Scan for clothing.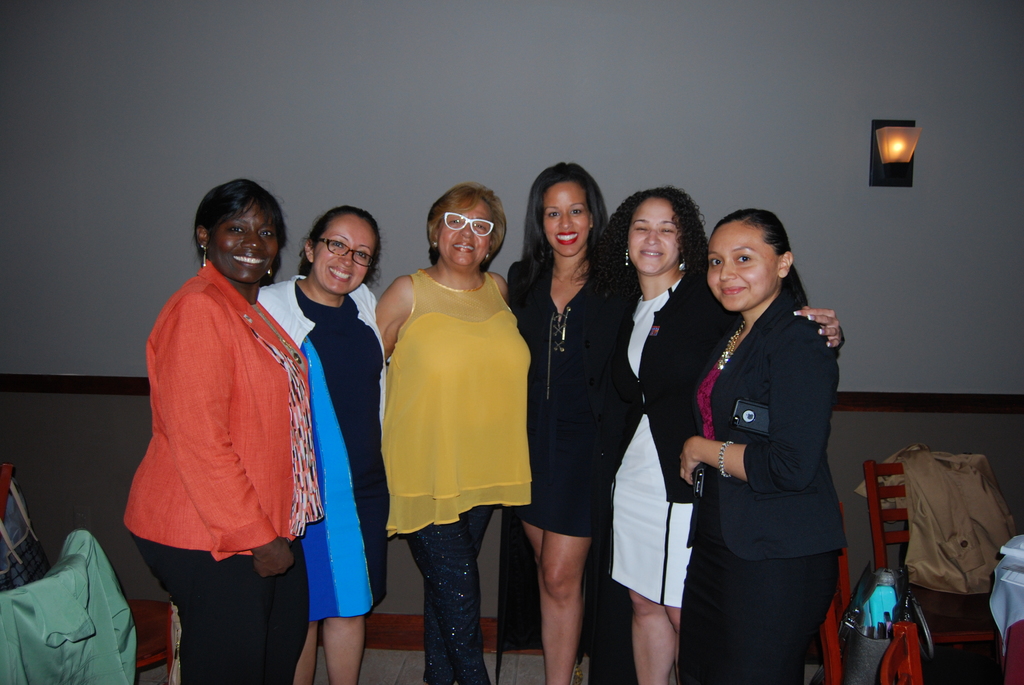
Scan result: <region>384, 264, 534, 684</region>.
